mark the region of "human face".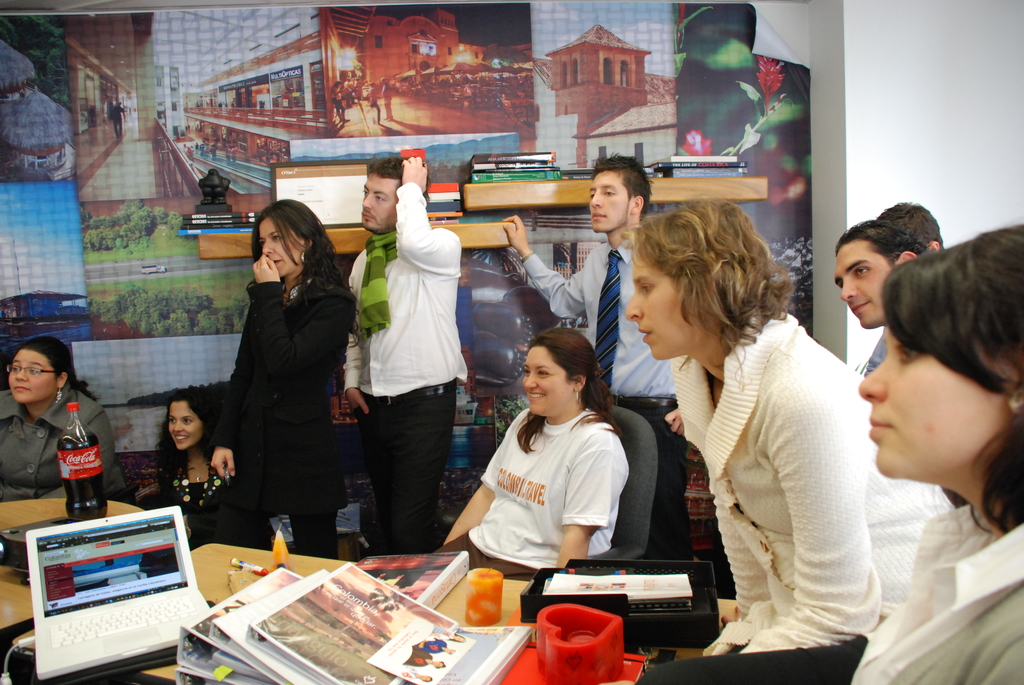
Region: 168 400 200 450.
